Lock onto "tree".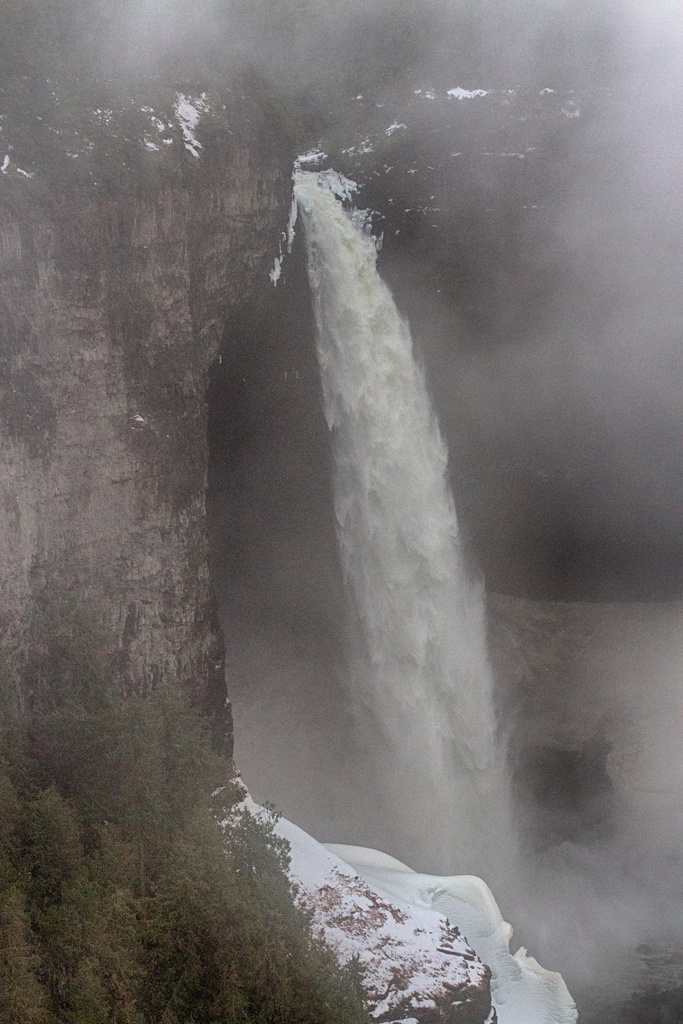
Locked: (x1=0, y1=575, x2=363, y2=1023).
